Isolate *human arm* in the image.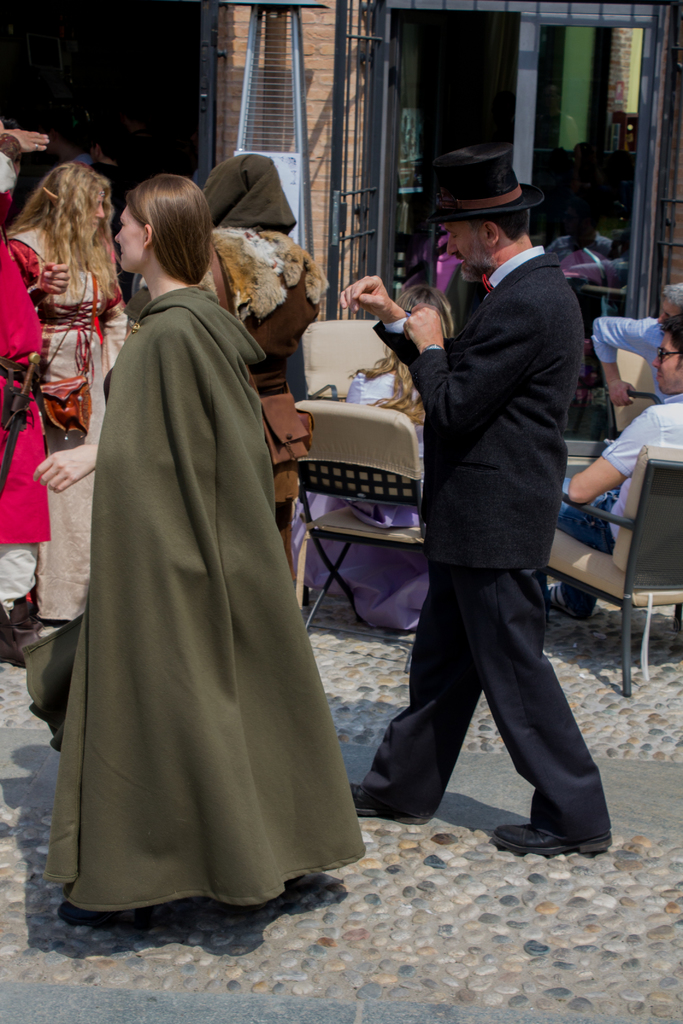
Isolated region: 567,401,668,518.
